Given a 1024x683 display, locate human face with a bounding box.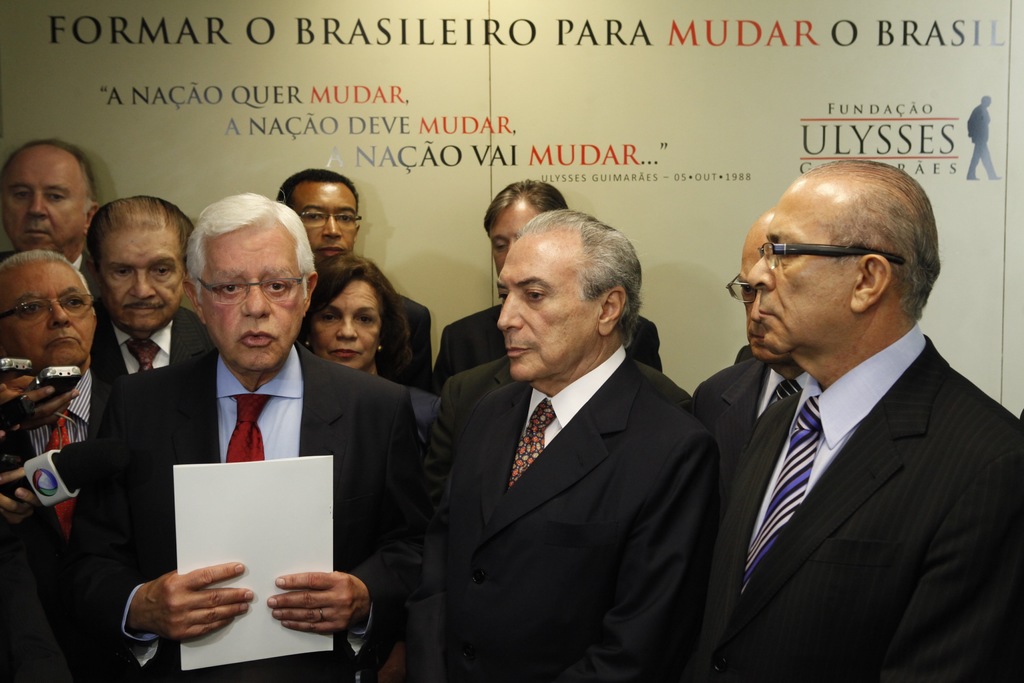
Located: [740, 233, 780, 353].
